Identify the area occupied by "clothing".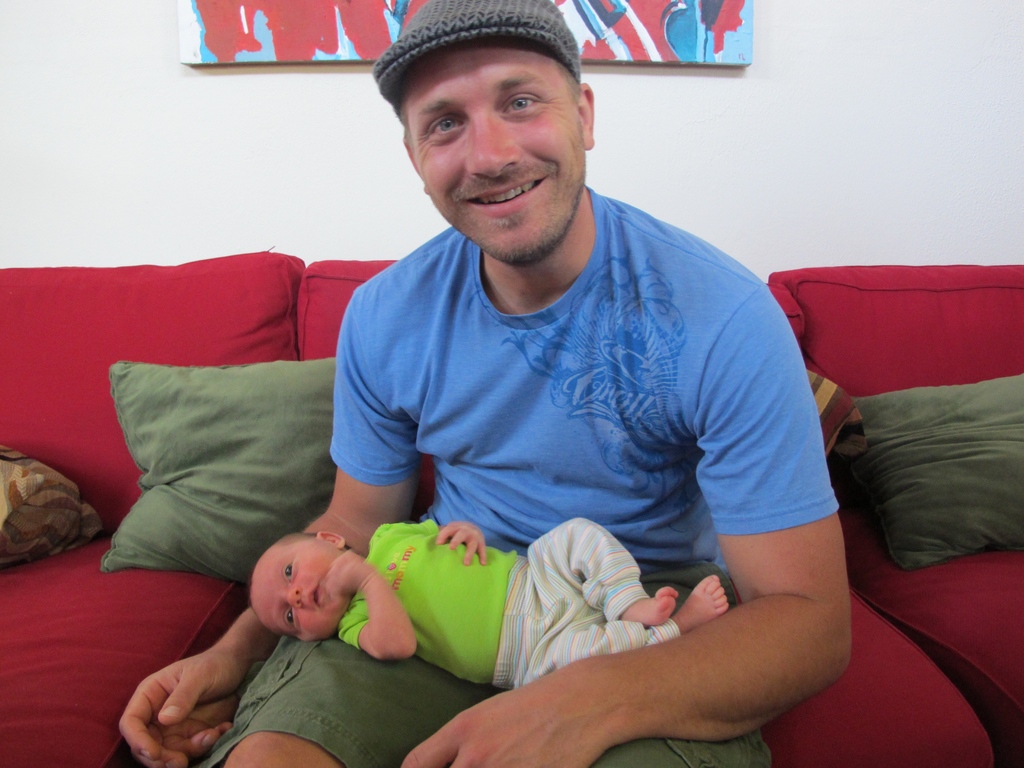
Area: (288,177,832,735).
